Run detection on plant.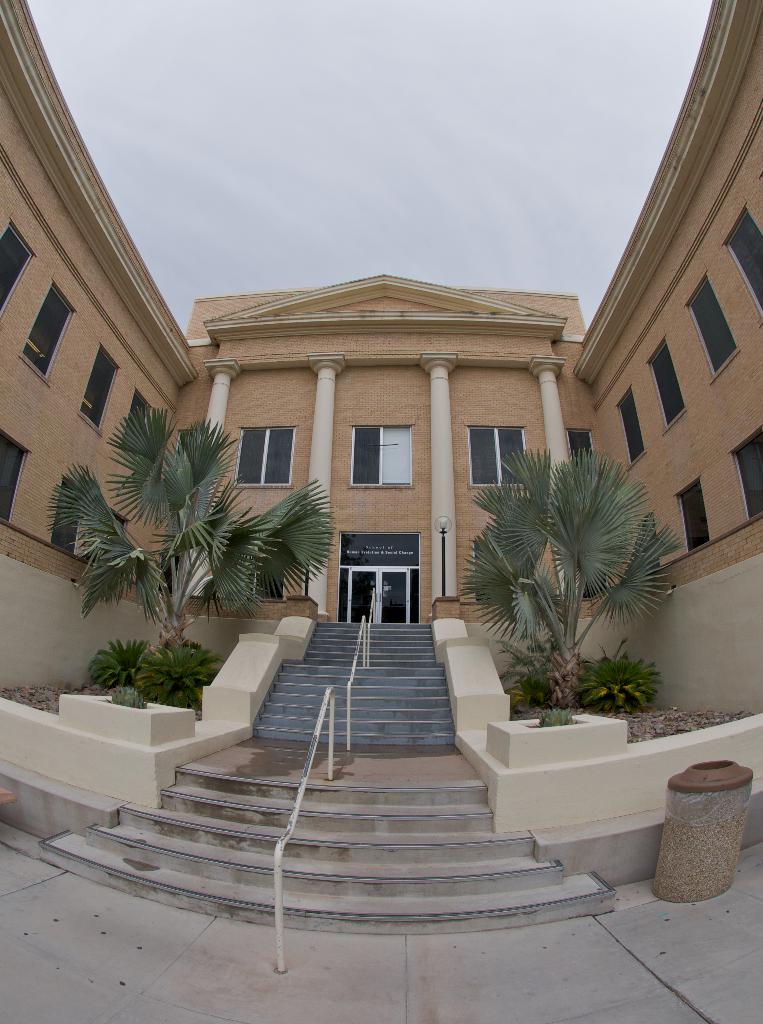
Result: [447, 426, 691, 717].
